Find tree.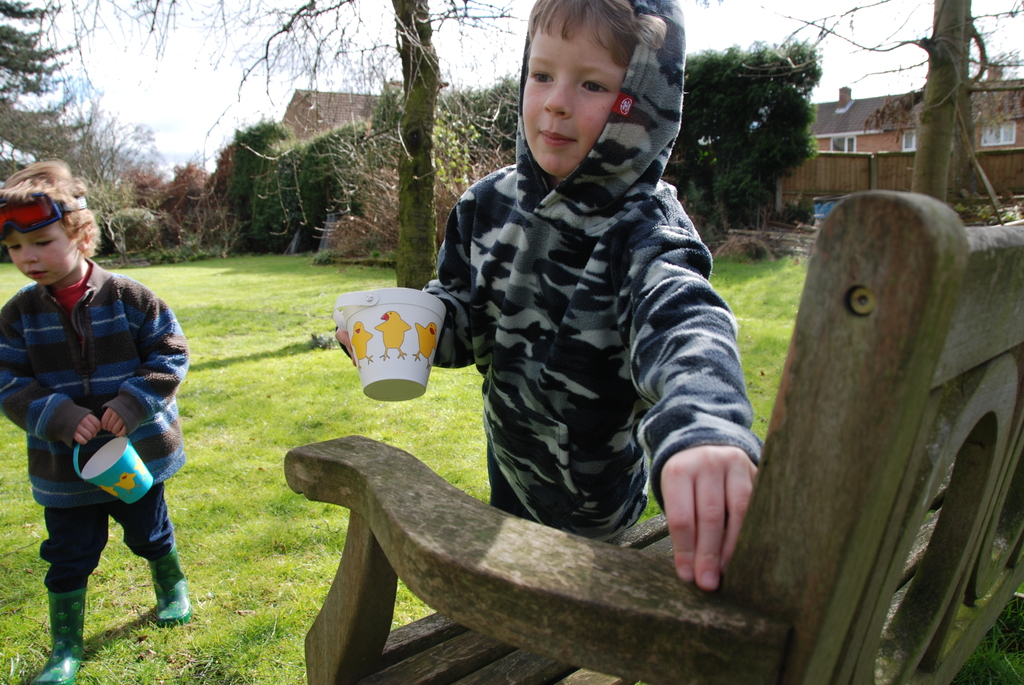
<bbox>769, 0, 1023, 228</bbox>.
